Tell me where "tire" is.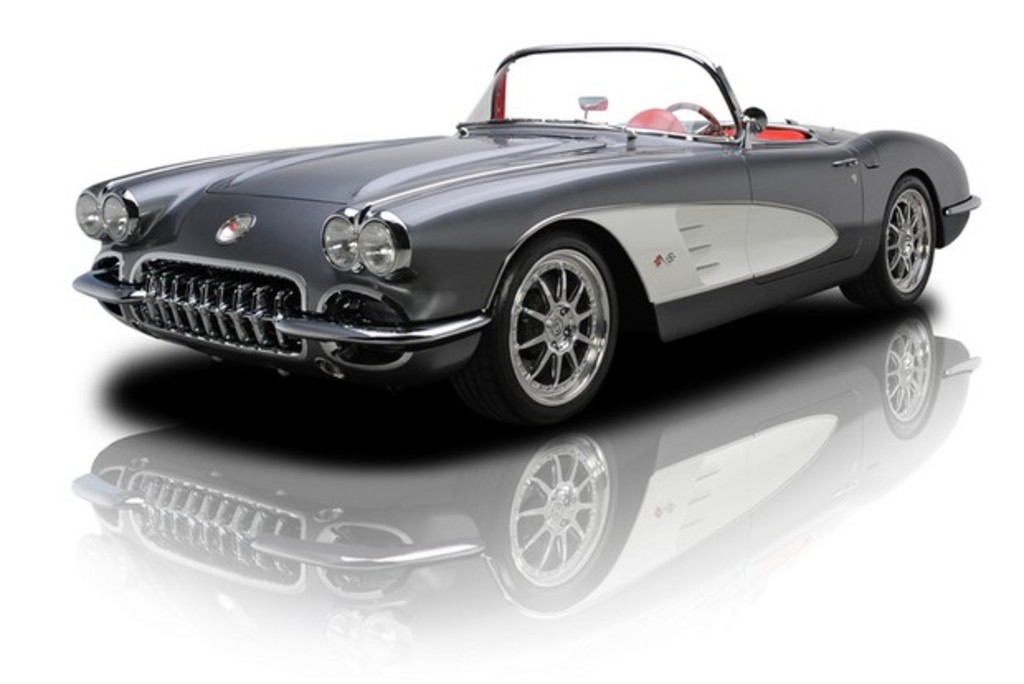
"tire" is at 481:210:633:436.
